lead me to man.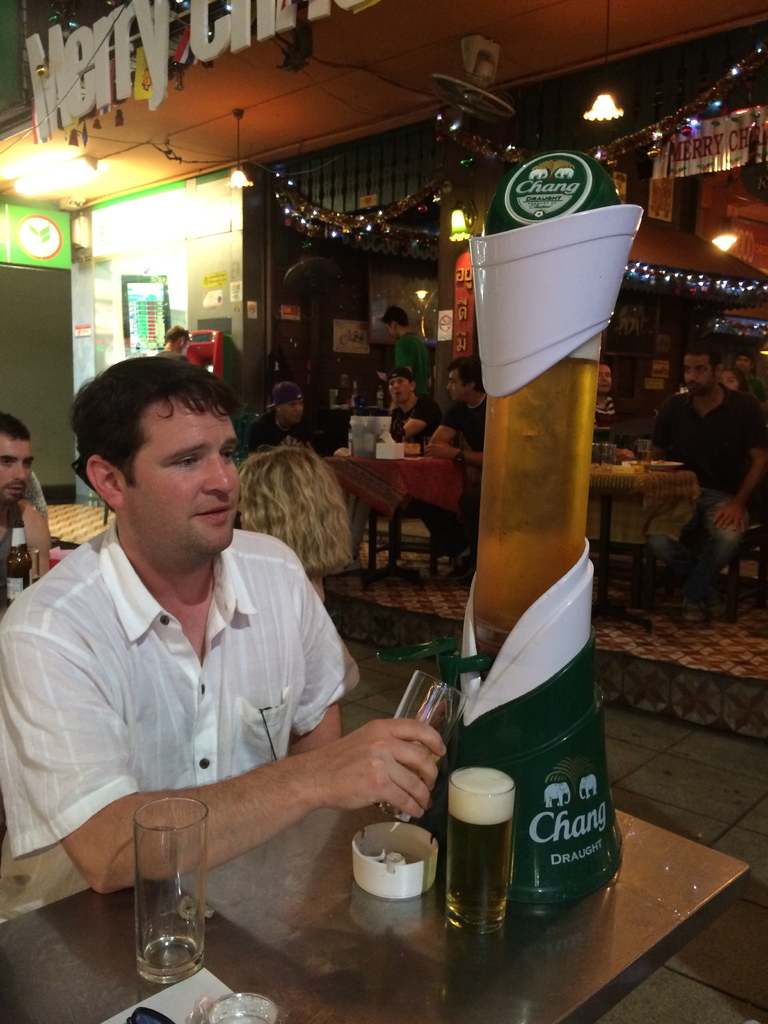
Lead to bbox=[377, 364, 444, 447].
